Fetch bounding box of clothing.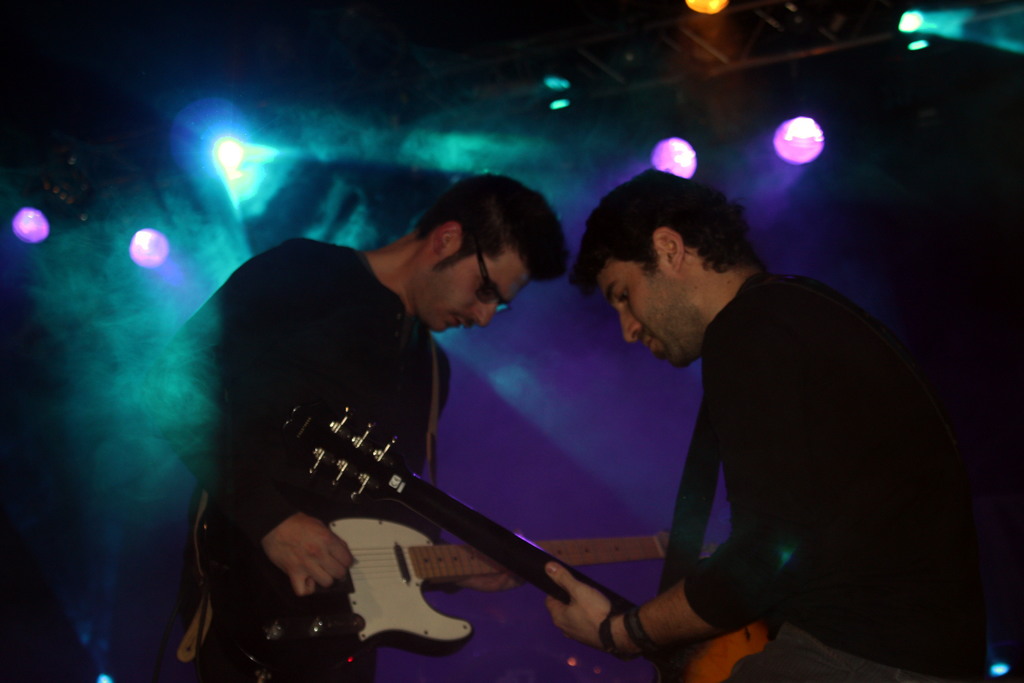
Bbox: x1=141, y1=229, x2=449, y2=682.
